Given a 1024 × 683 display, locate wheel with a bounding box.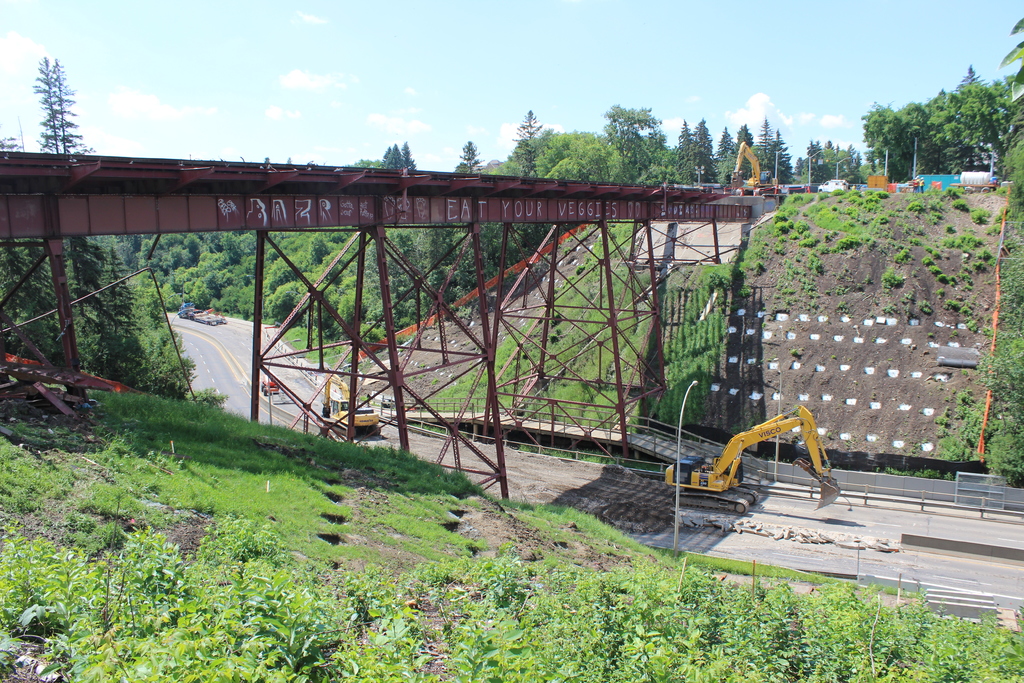
Located: 735:505:750:512.
